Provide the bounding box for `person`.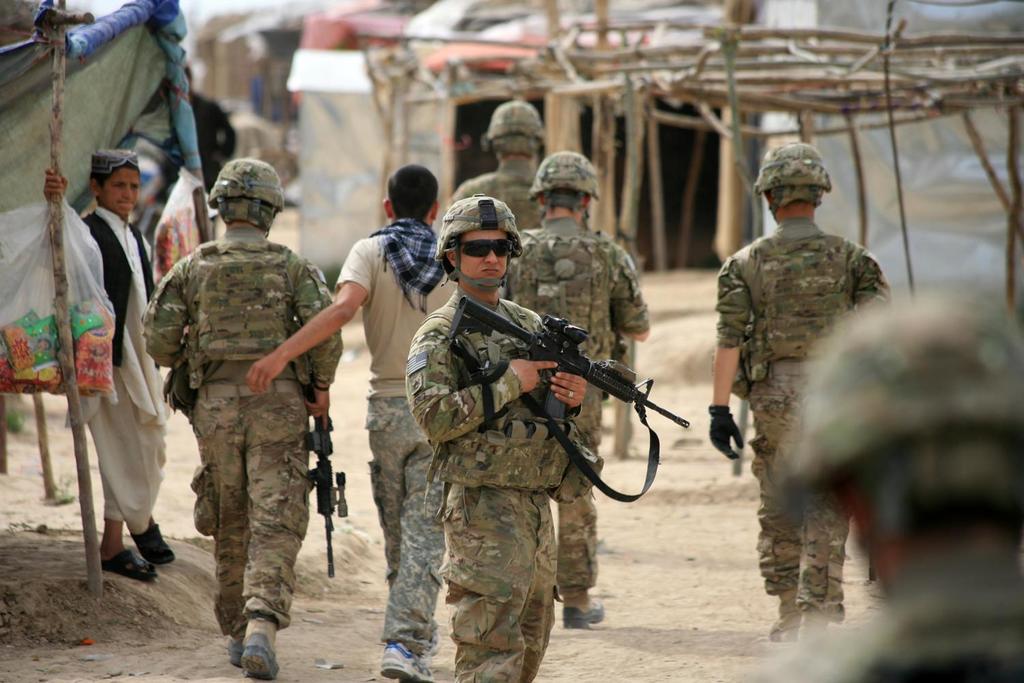
706/141/898/643.
